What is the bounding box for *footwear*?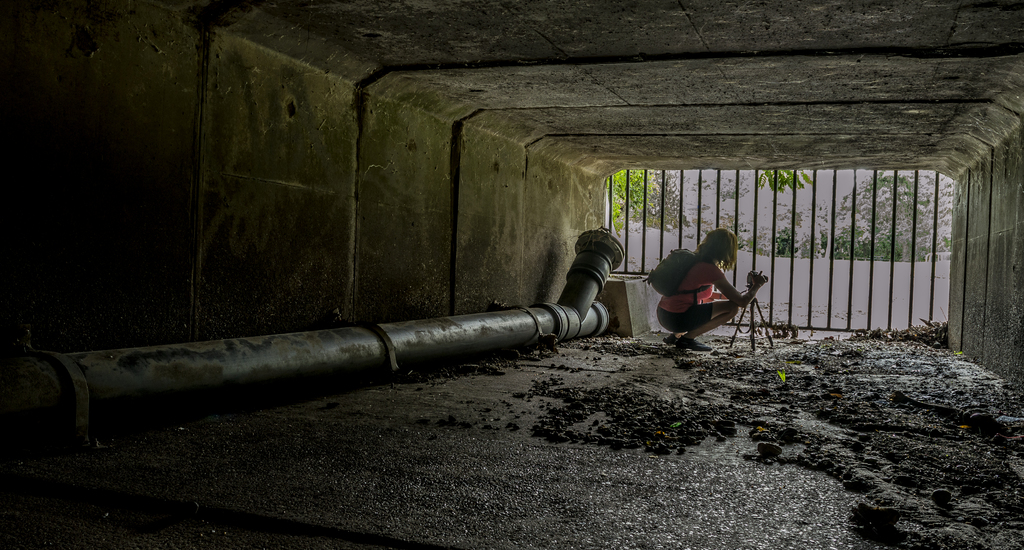
bbox(675, 336, 717, 355).
